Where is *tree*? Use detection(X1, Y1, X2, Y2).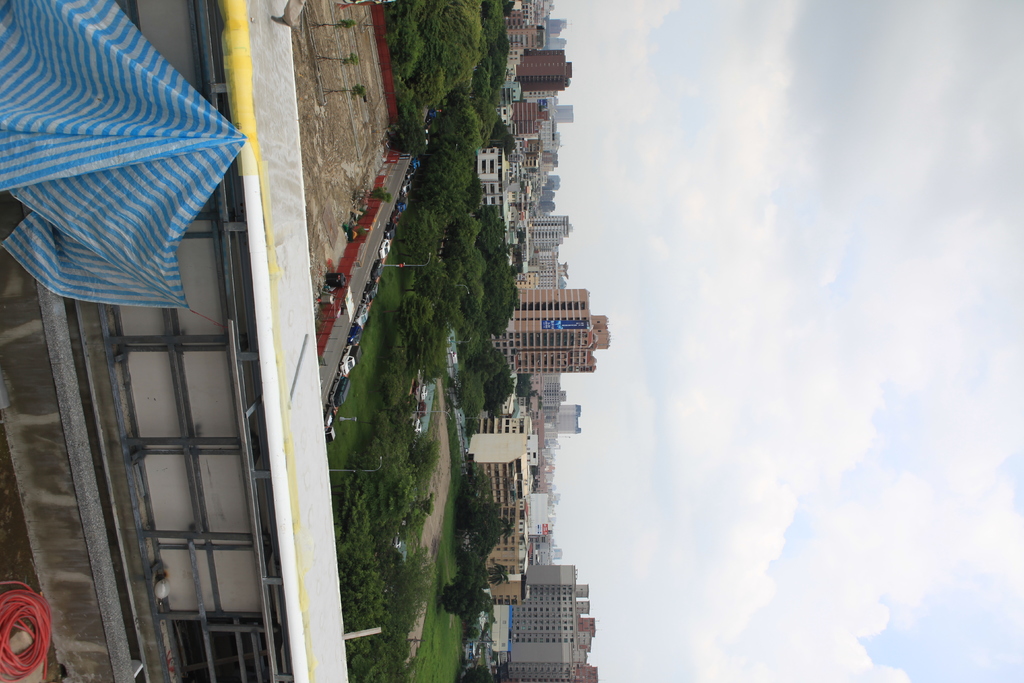
detection(433, 582, 489, 609).
